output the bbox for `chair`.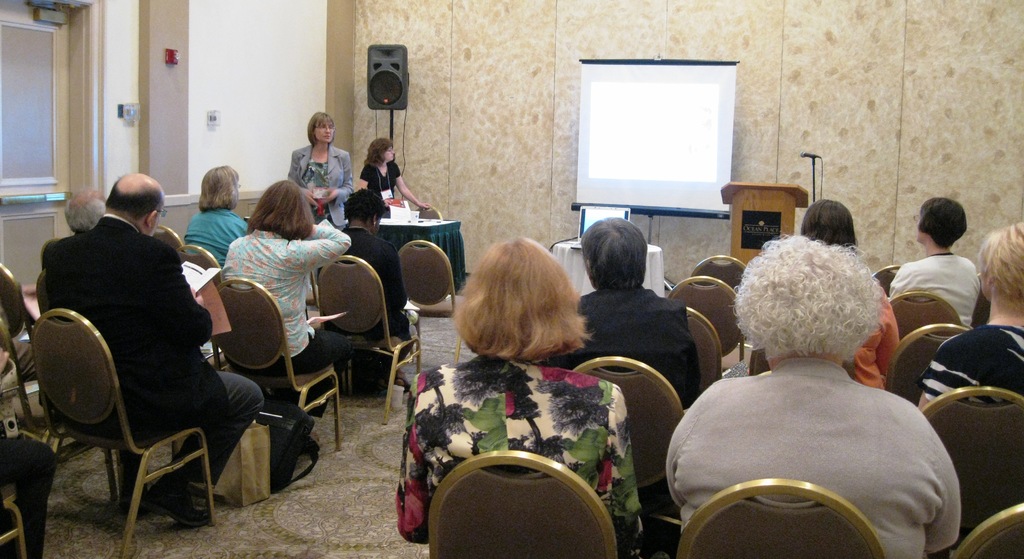
bbox=[881, 322, 972, 405].
